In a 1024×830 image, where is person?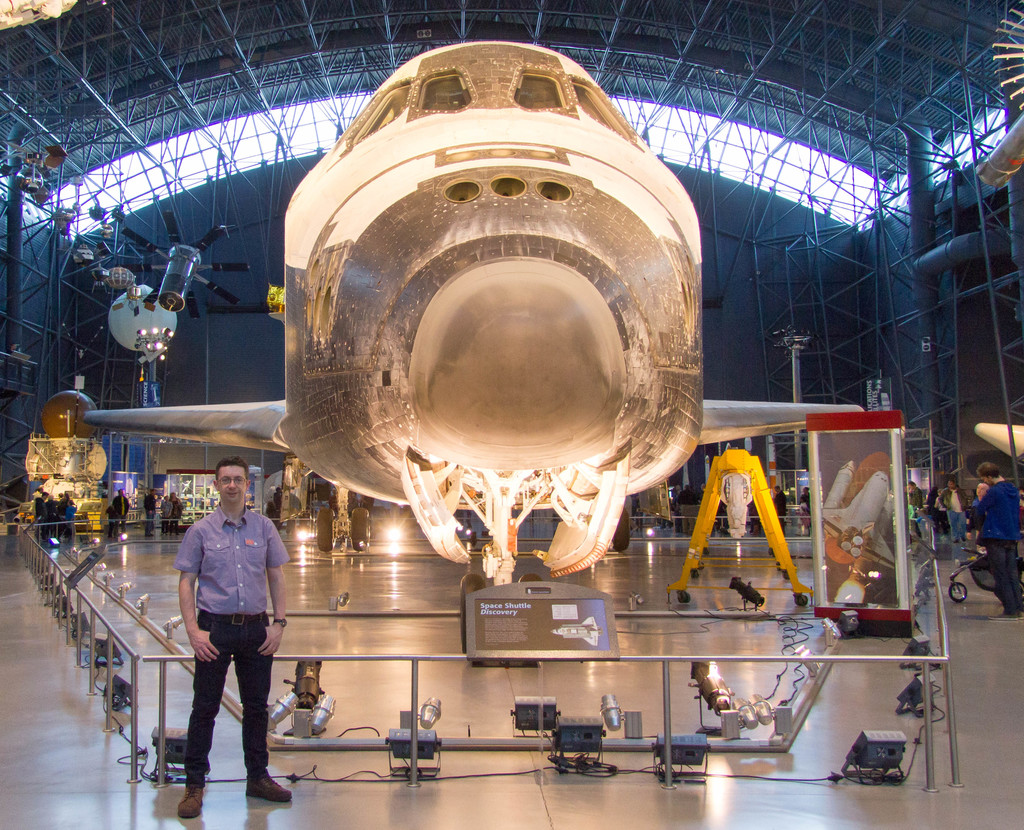
box=[142, 485, 157, 537].
